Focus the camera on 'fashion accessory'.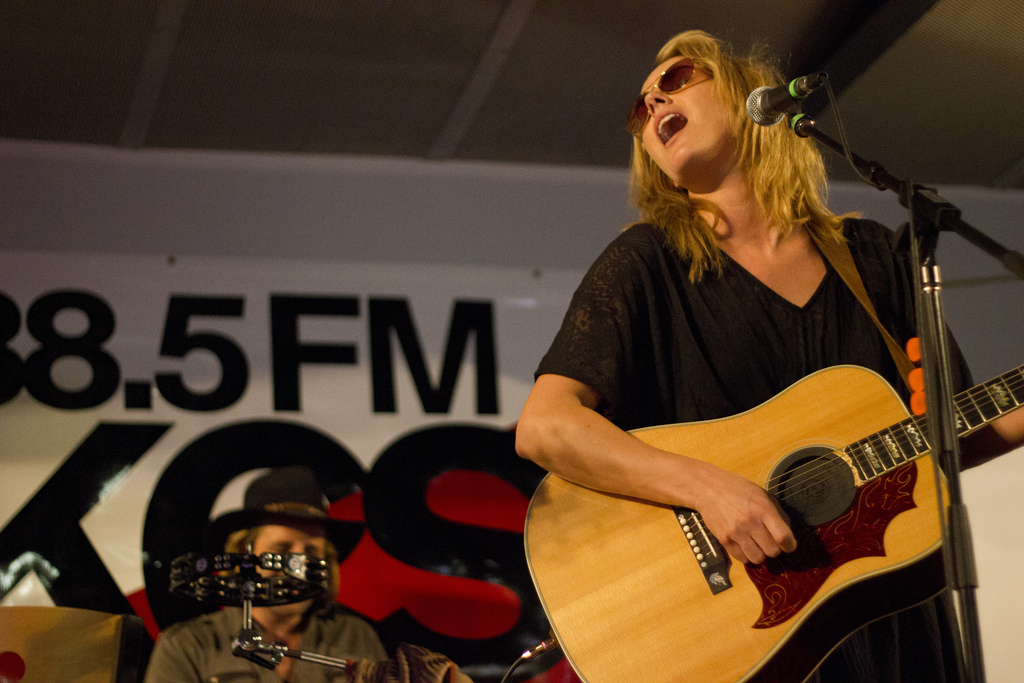
Focus region: bbox=(203, 467, 368, 561).
